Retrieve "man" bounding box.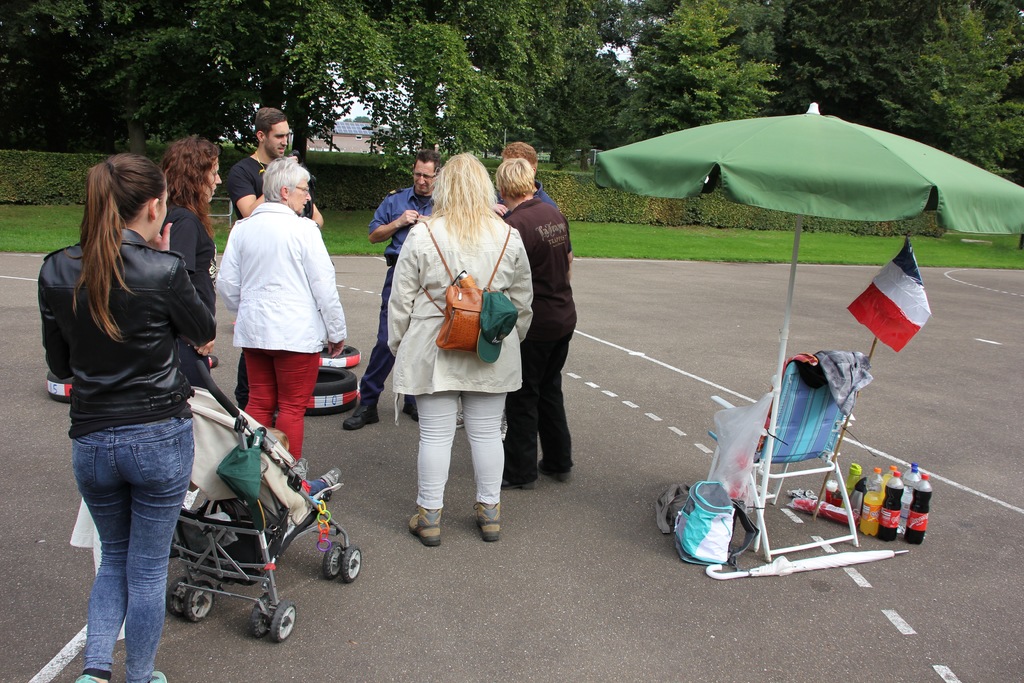
Bounding box: {"x1": 499, "y1": 154, "x2": 573, "y2": 491}.
